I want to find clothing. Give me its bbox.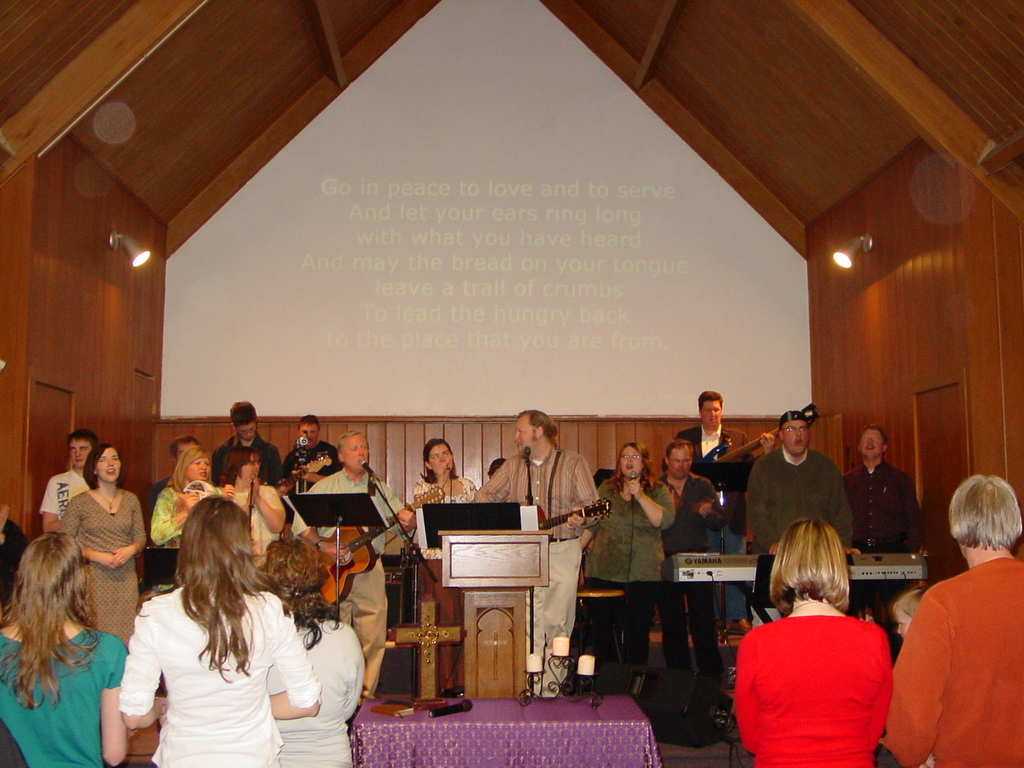
56/488/149/640.
